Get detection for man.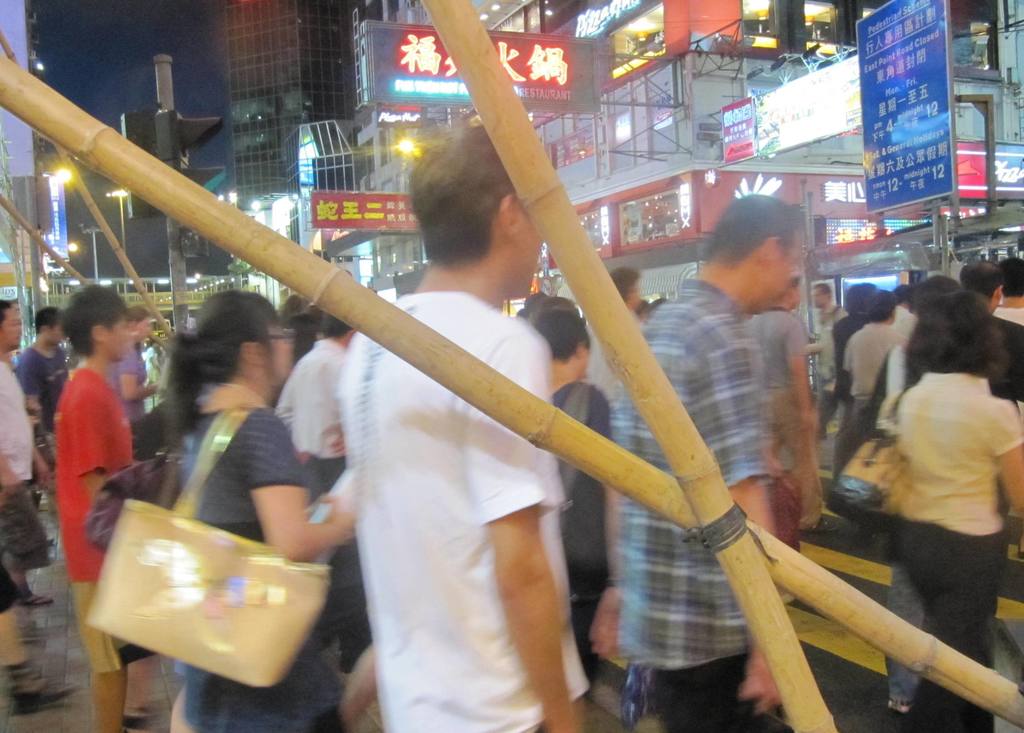
Detection: select_region(832, 276, 870, 429).
